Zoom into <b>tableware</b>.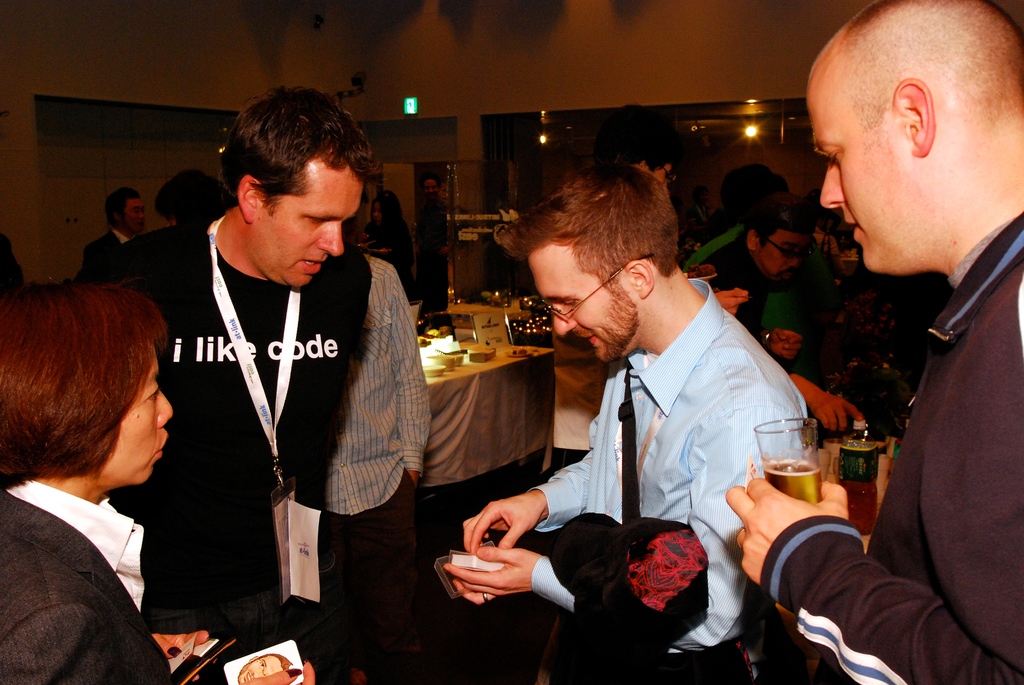
Zoom target: (687, 267, 724, 283).
